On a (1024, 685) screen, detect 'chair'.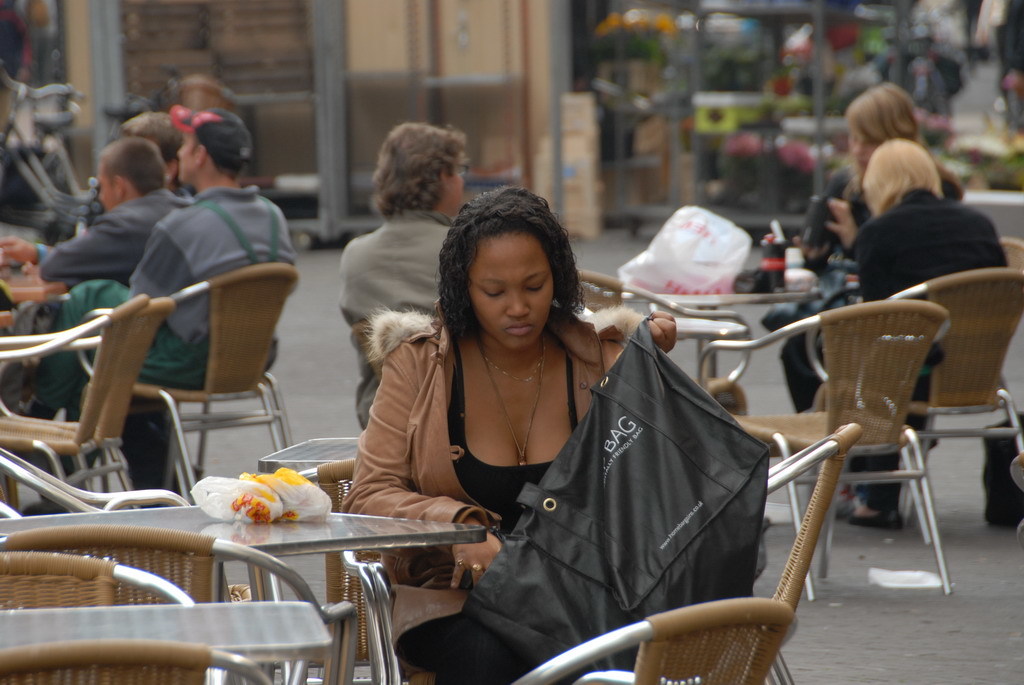
region(0, 520, 360, 684).
